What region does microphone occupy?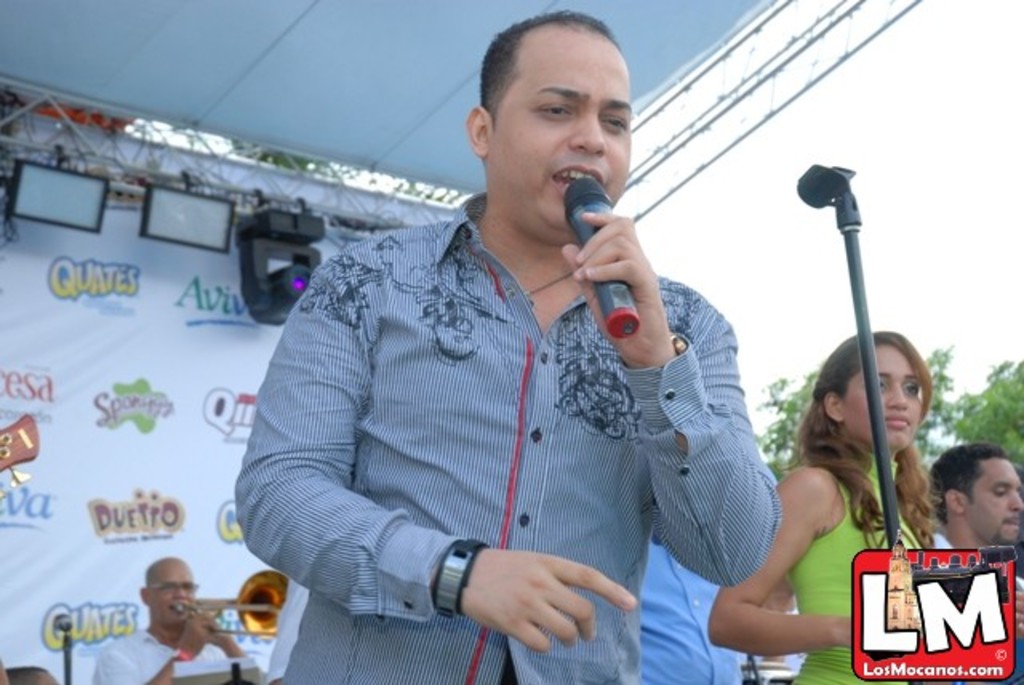
box(568, 179, 642, 341).
